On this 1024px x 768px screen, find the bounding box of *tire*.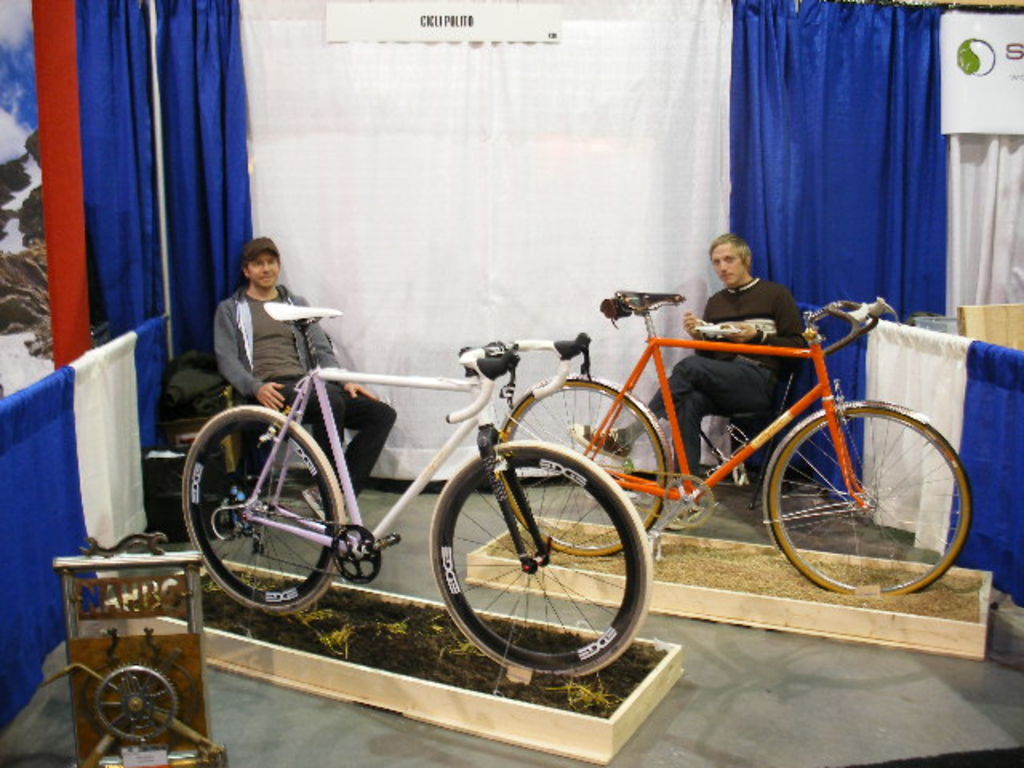
Bounding box: <bbox>434, 437, 654, 675</bbox>.
